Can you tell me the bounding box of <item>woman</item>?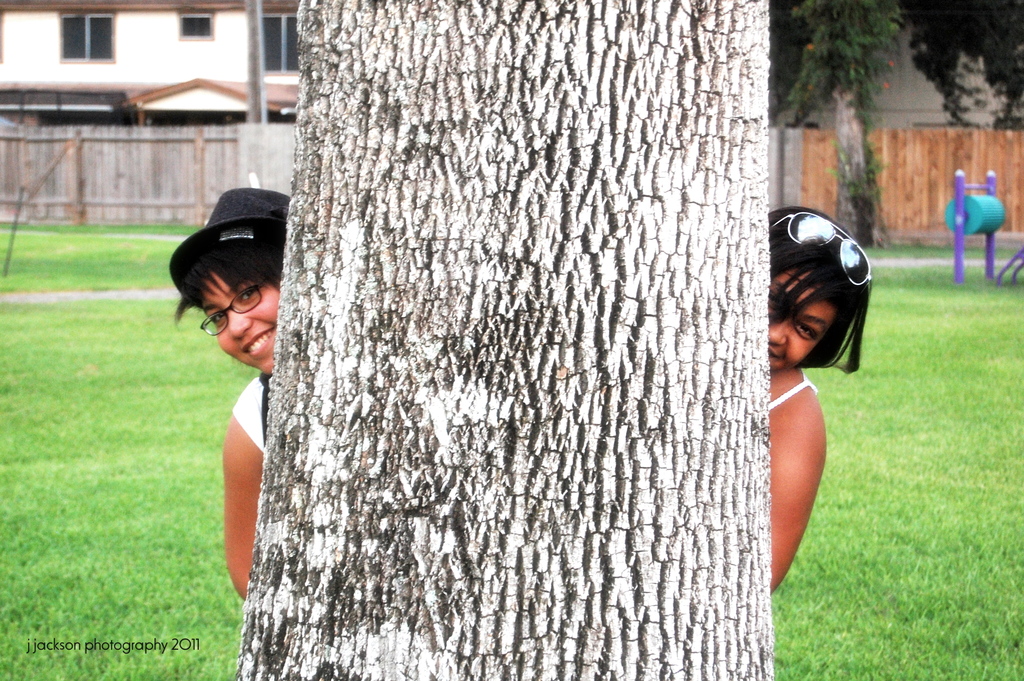
168,185,295,603.
